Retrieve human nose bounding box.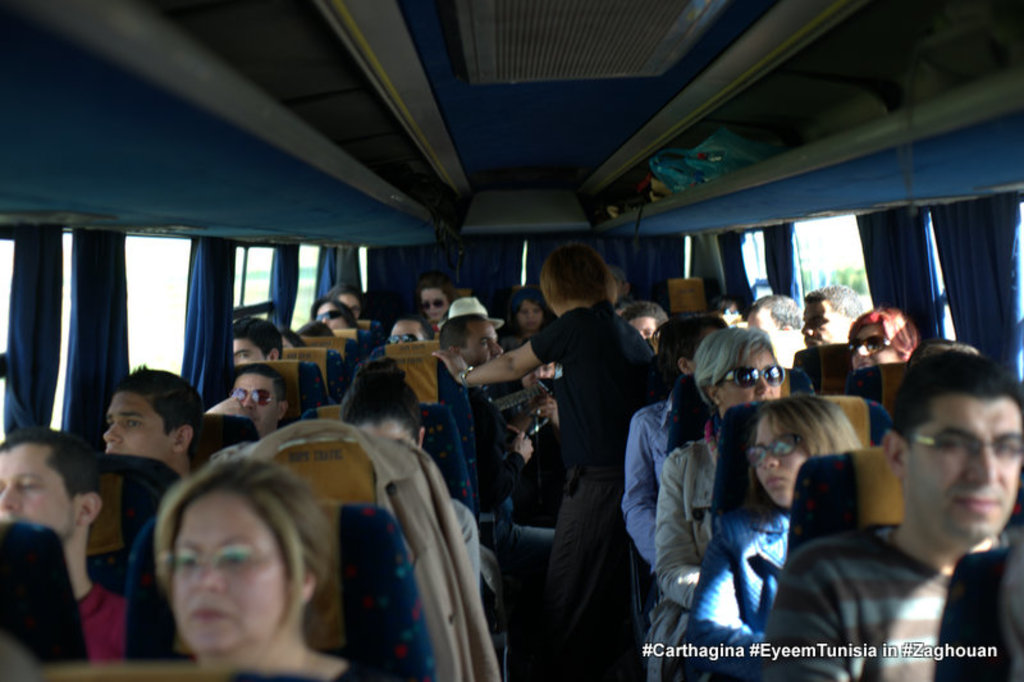
Bounding box: locate(239, 392, 256, 415).
